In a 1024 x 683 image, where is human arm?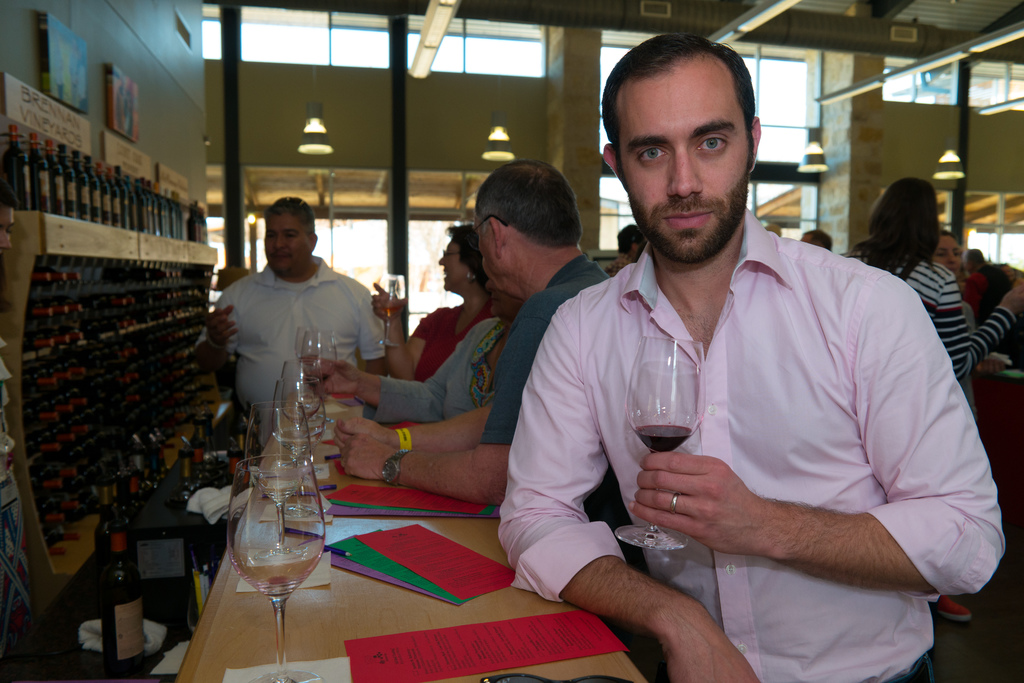
<box>486,282,772,682</box>.
